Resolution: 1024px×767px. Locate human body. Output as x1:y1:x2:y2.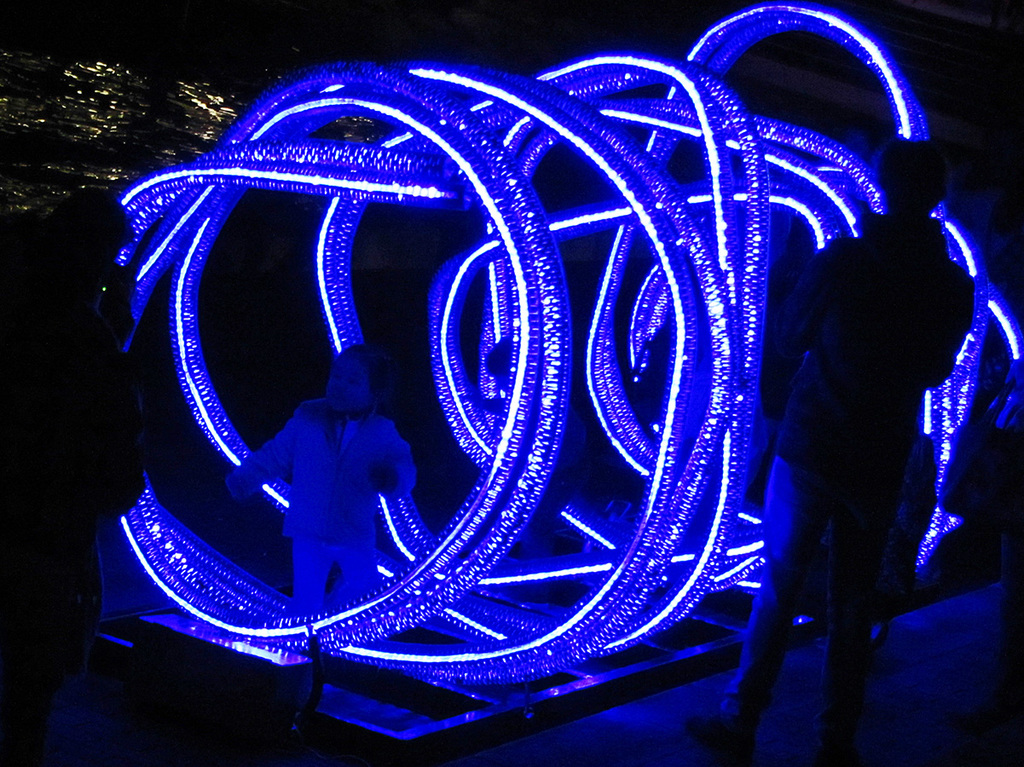
726:129:1000:747.
